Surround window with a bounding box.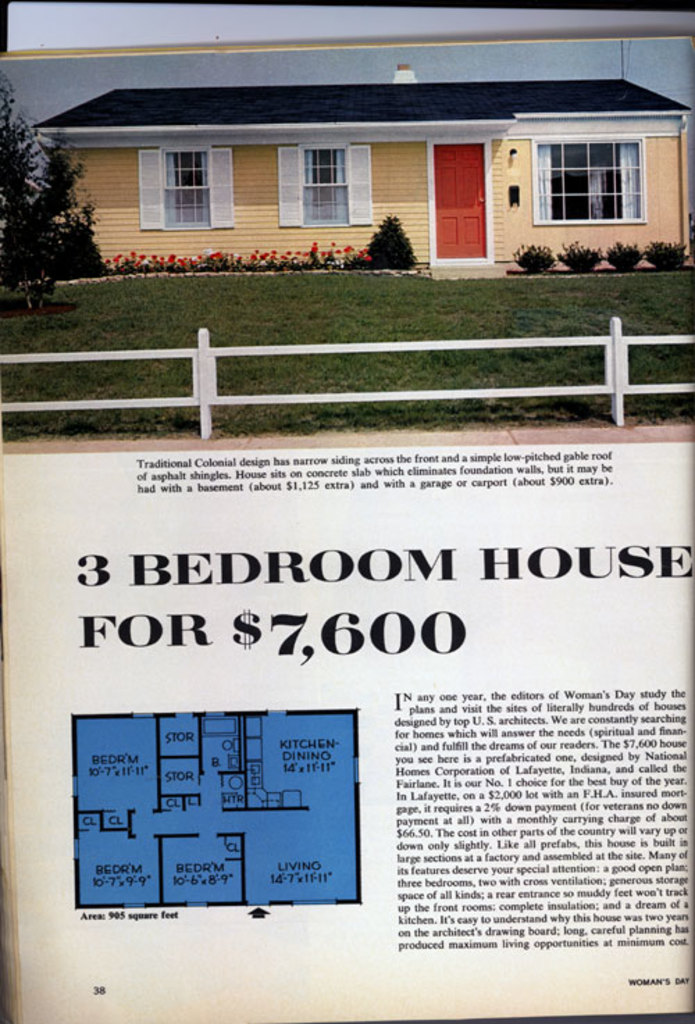
locate(138, 146, 234, 229).
